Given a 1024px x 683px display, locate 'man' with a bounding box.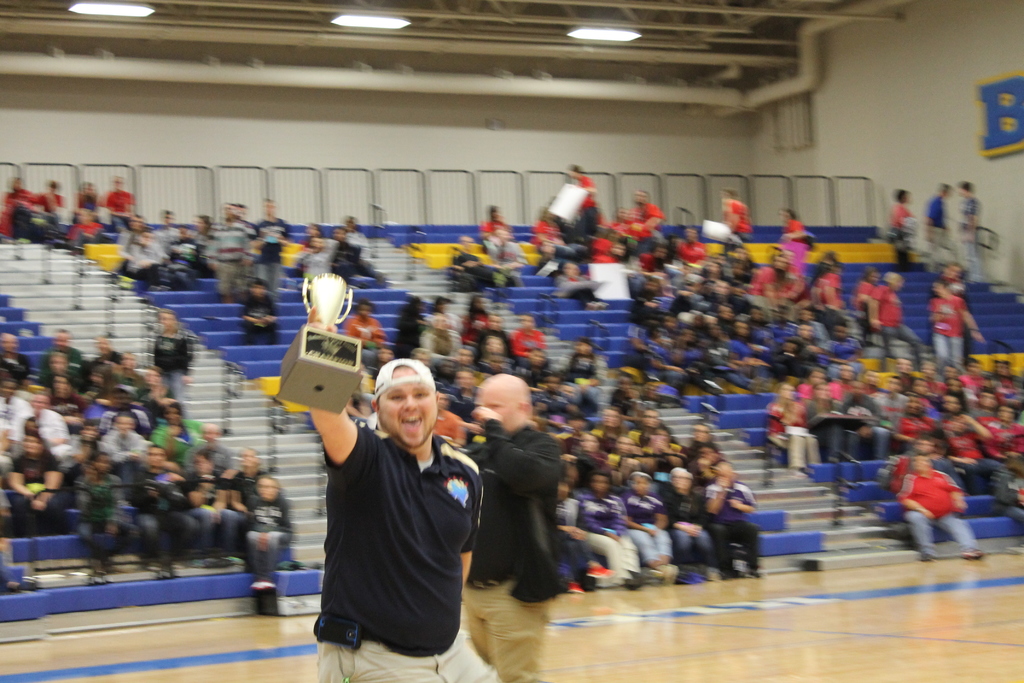
Located: [x1=280, y1=337, x2=490, y2=673].
